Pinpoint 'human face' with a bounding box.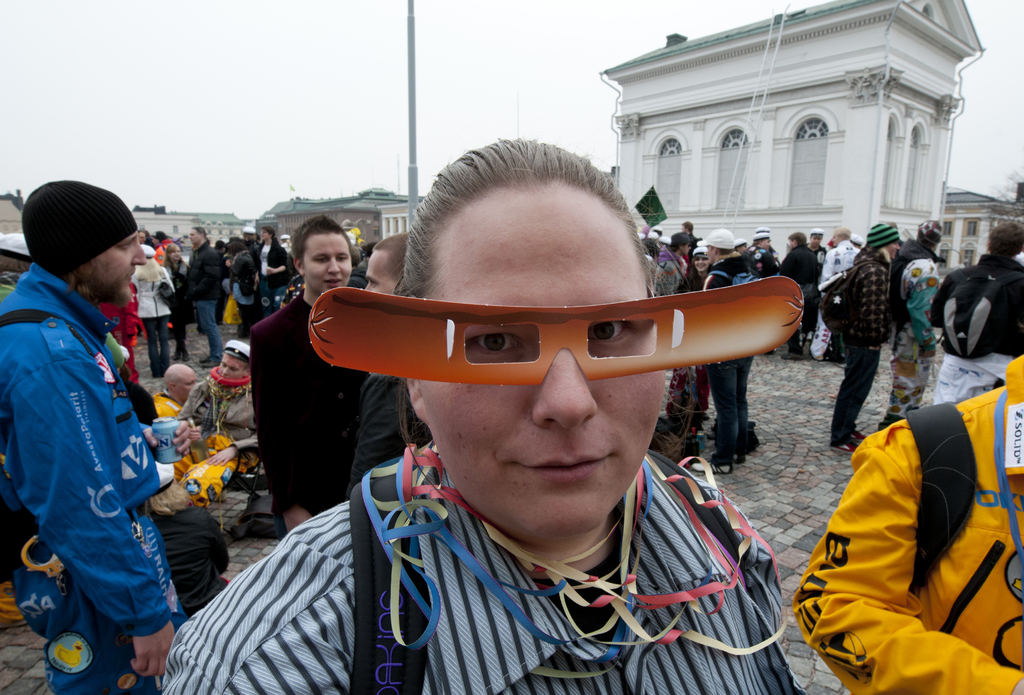
bbox(886, 240, 898, 257).
